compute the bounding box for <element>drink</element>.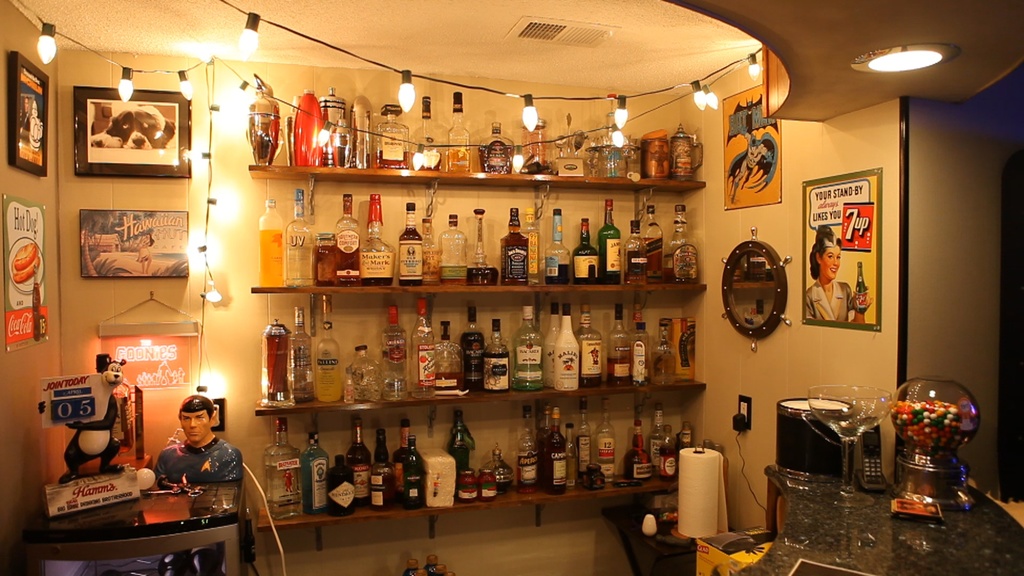
Rect(657, 424, 681, 479).
